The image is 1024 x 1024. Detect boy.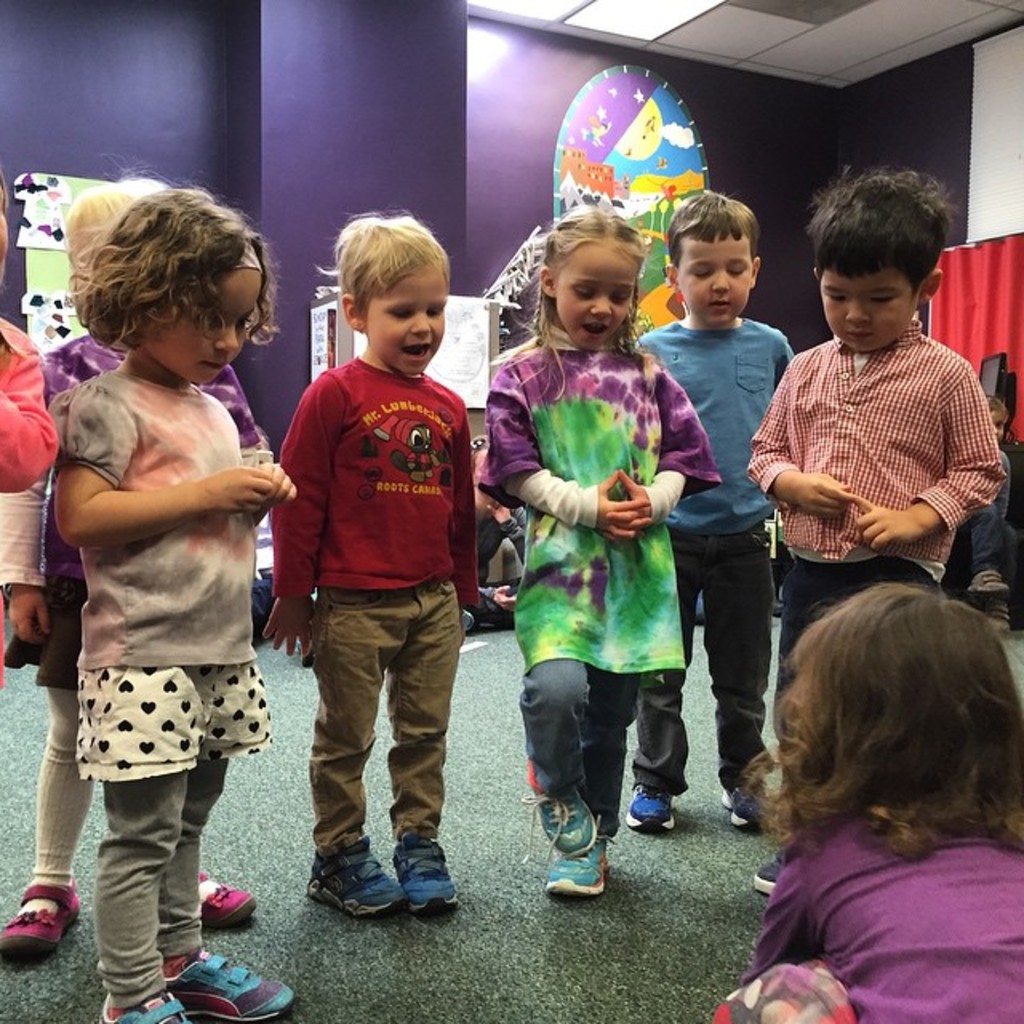
Detection: rect(638, 192, 803, 845).
